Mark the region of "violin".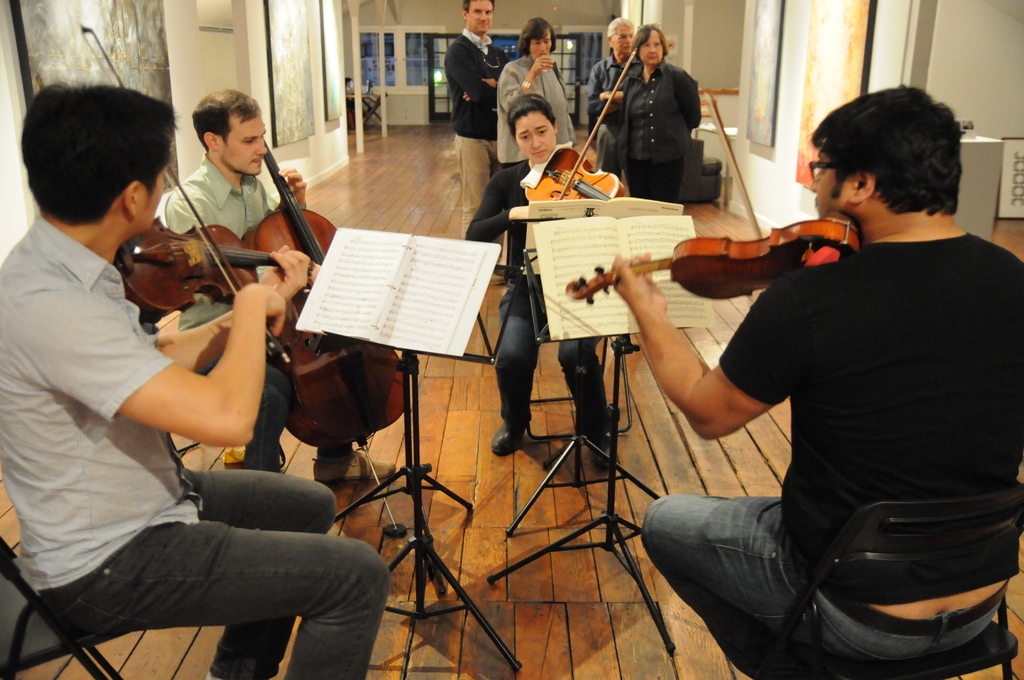
Region: (x1=83, y1=26, x2=321, y2=371).
